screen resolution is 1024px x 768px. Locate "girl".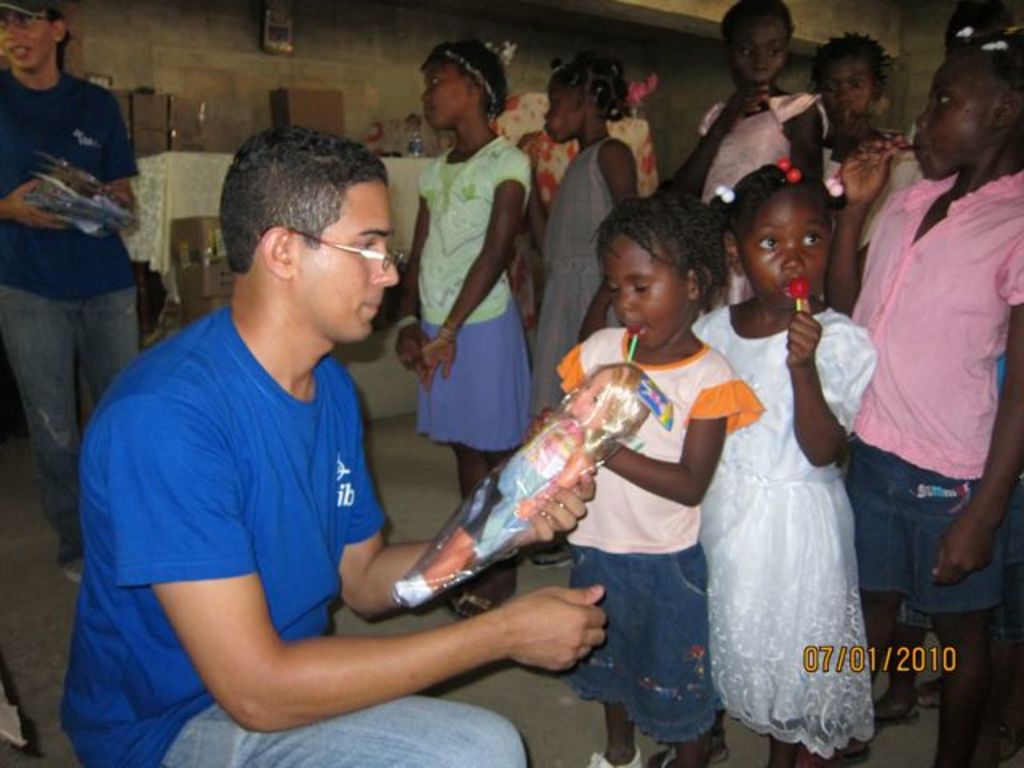
(x1=816, y1=29, x2=902, y2=165).
